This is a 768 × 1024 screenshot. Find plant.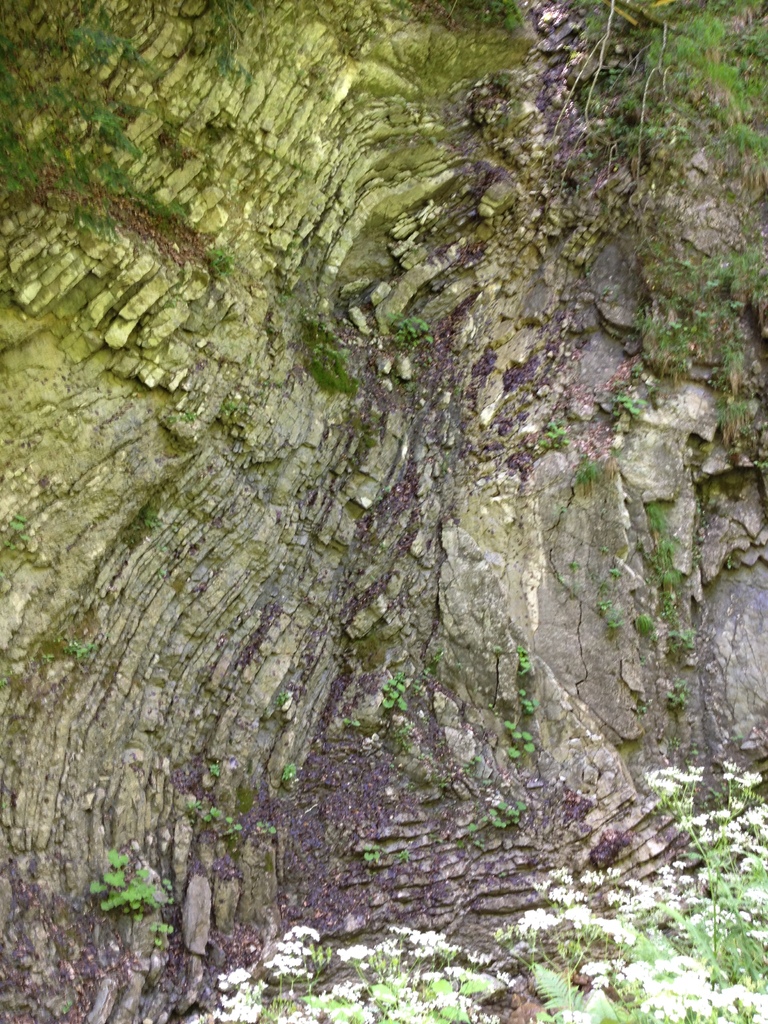
Bounding box: 195/925/518/1023.
